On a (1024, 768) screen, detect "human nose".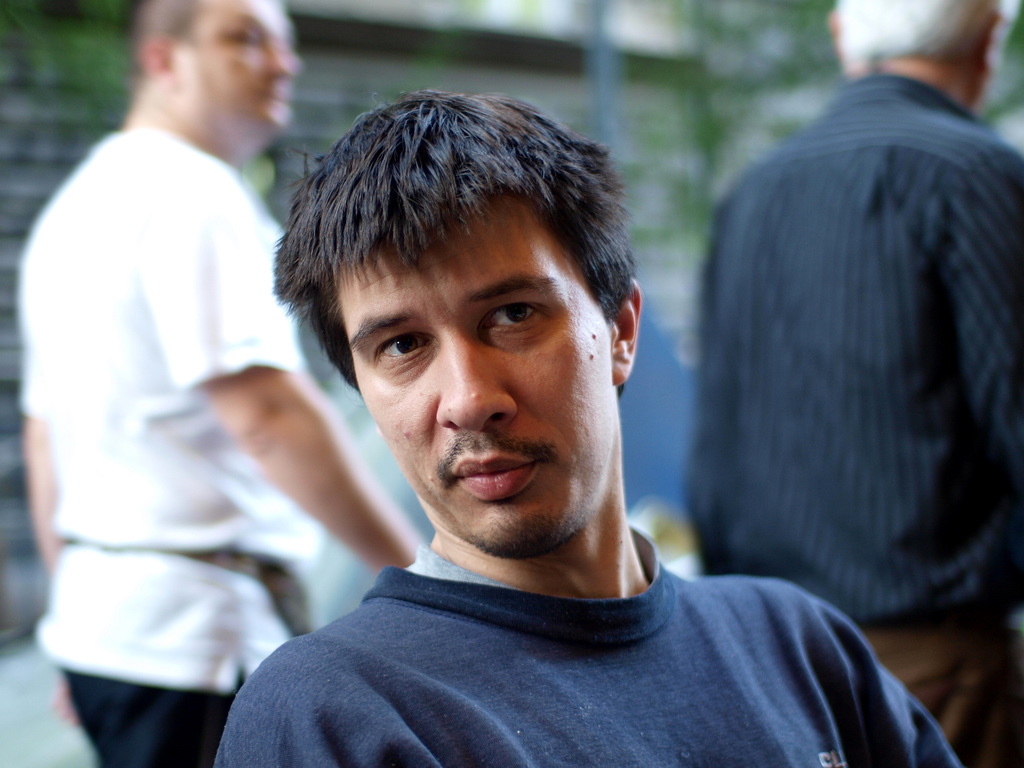
x1=435 y1=331 x2=520 y2=430.
